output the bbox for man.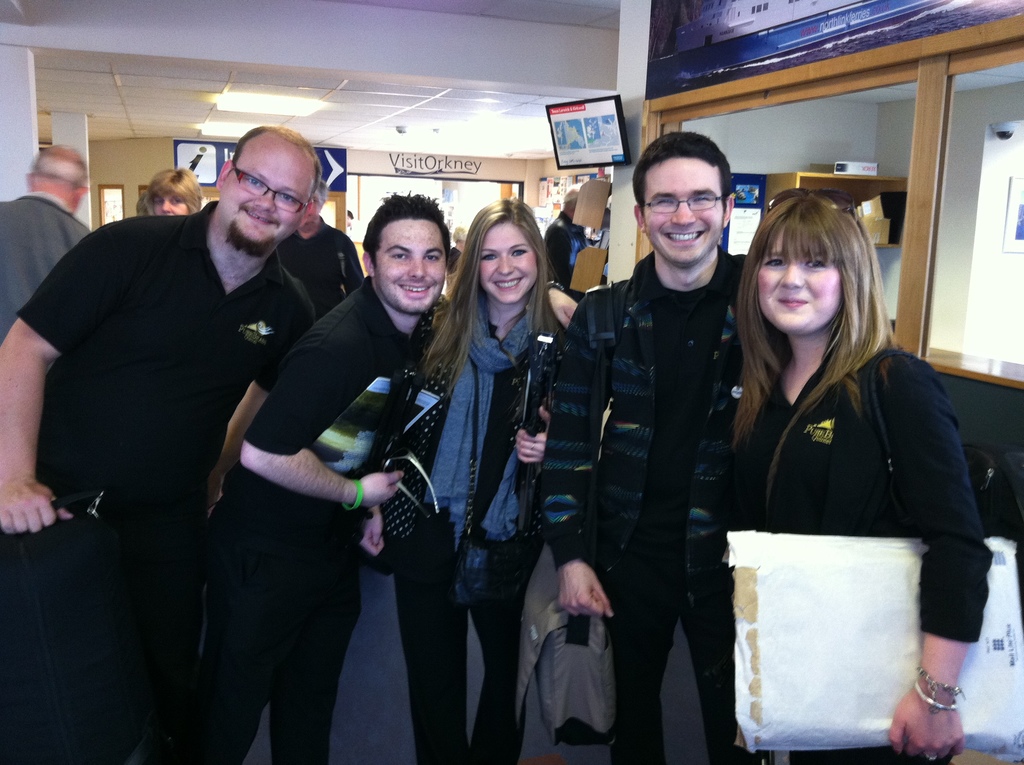
box(547, 192, 589, 289).
